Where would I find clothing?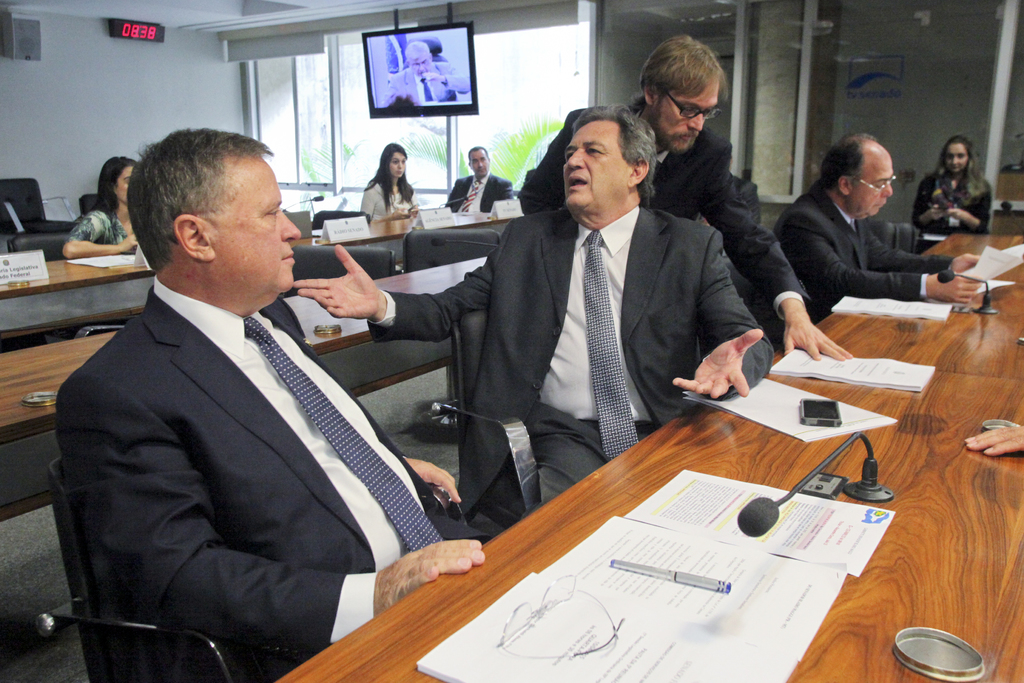
At <box>509,133,815,298</box>.
